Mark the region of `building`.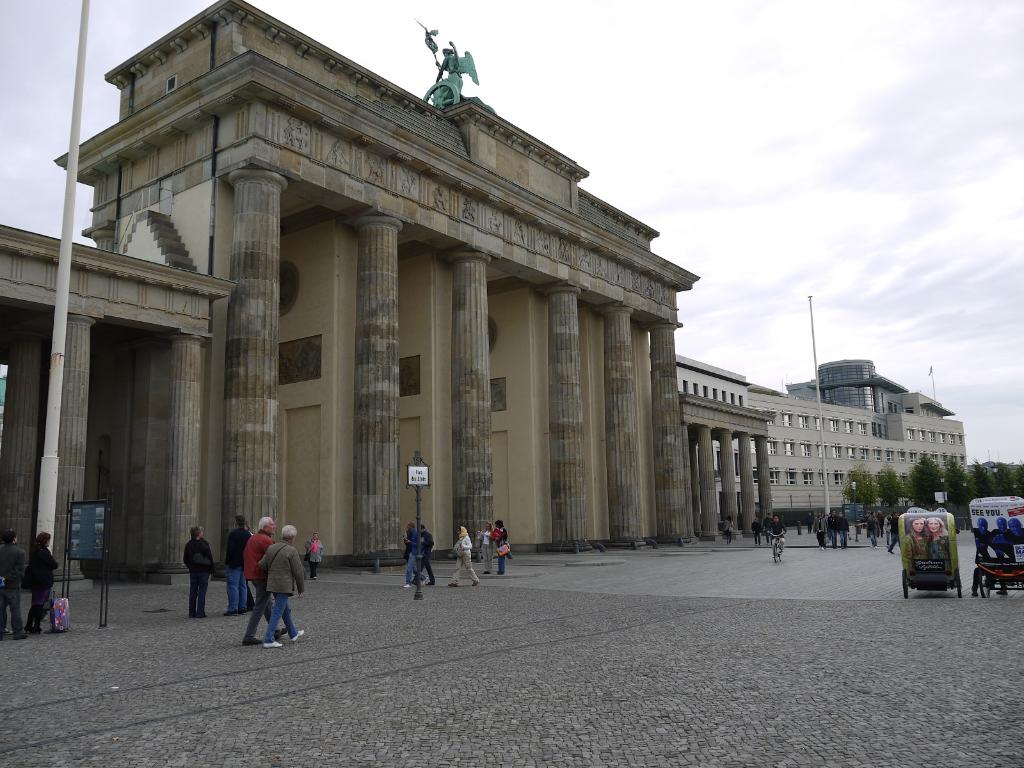
Region: (0,0,778,581).
